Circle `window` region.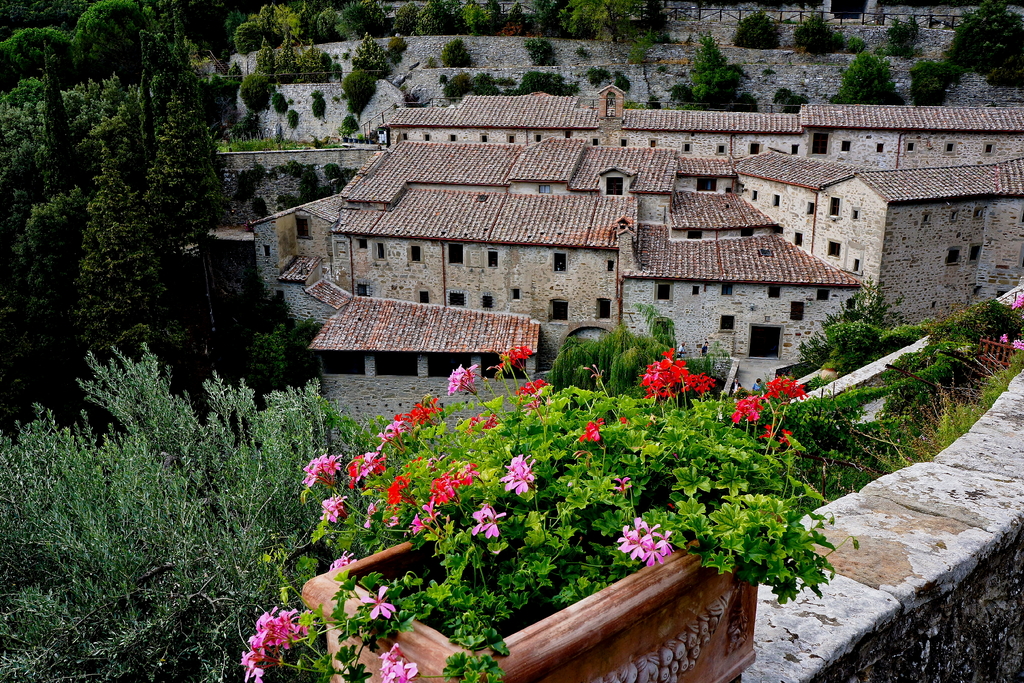
Region: 871:140:889:156.
